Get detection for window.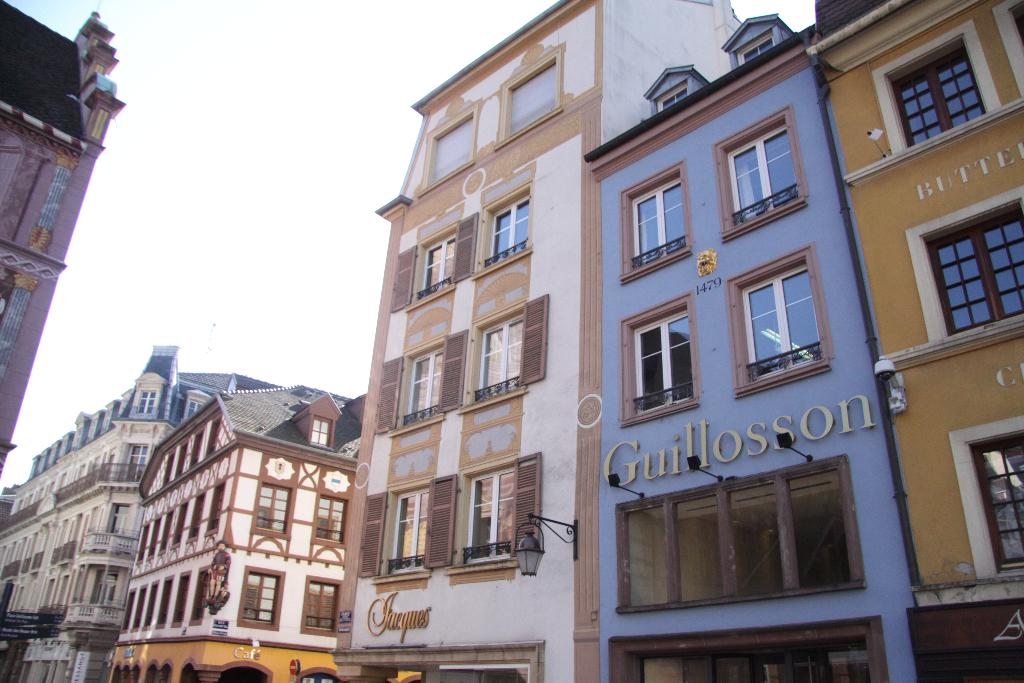
Detection: [left=891, top=47, right=985, bottom=153].
